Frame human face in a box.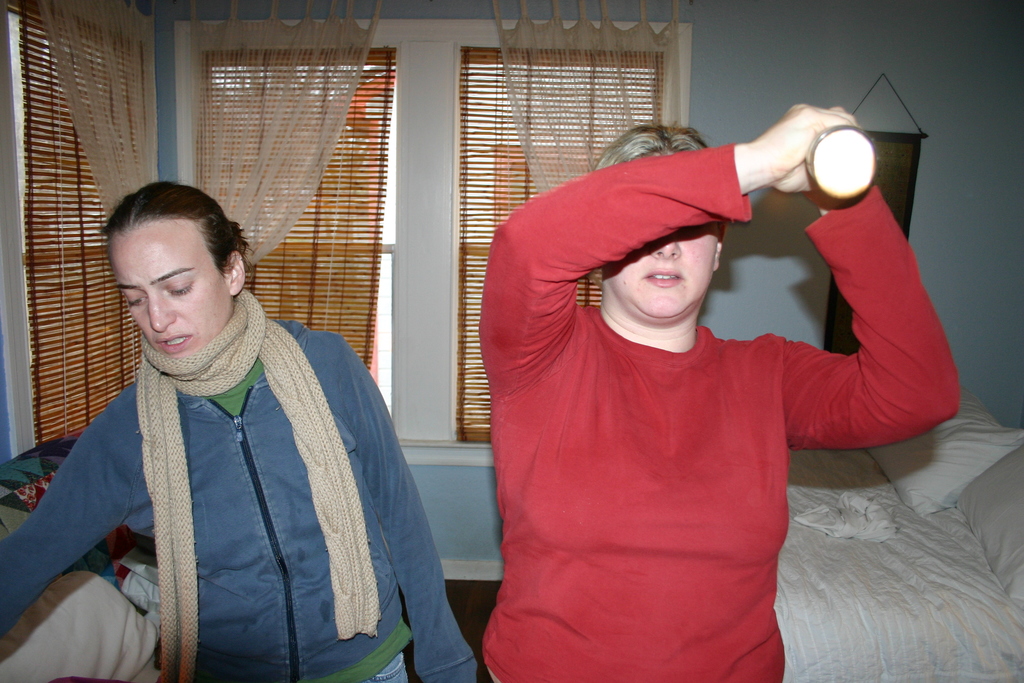
rect(107, 219, 229, 359).
